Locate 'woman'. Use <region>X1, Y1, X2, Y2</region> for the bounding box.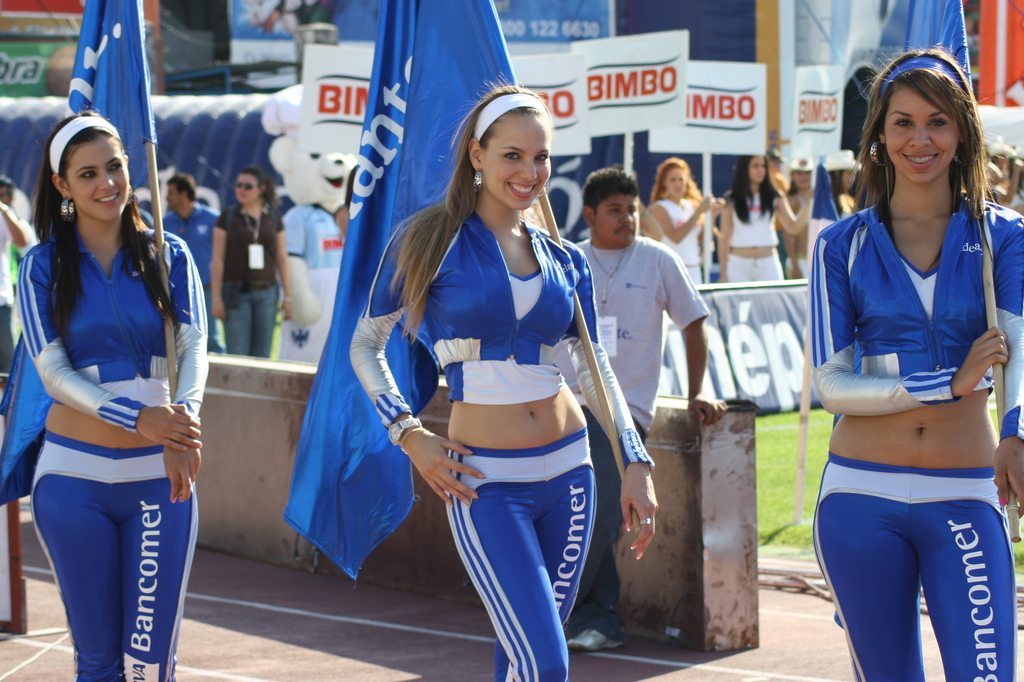
<region>723, 152, 805, 287</region>.
